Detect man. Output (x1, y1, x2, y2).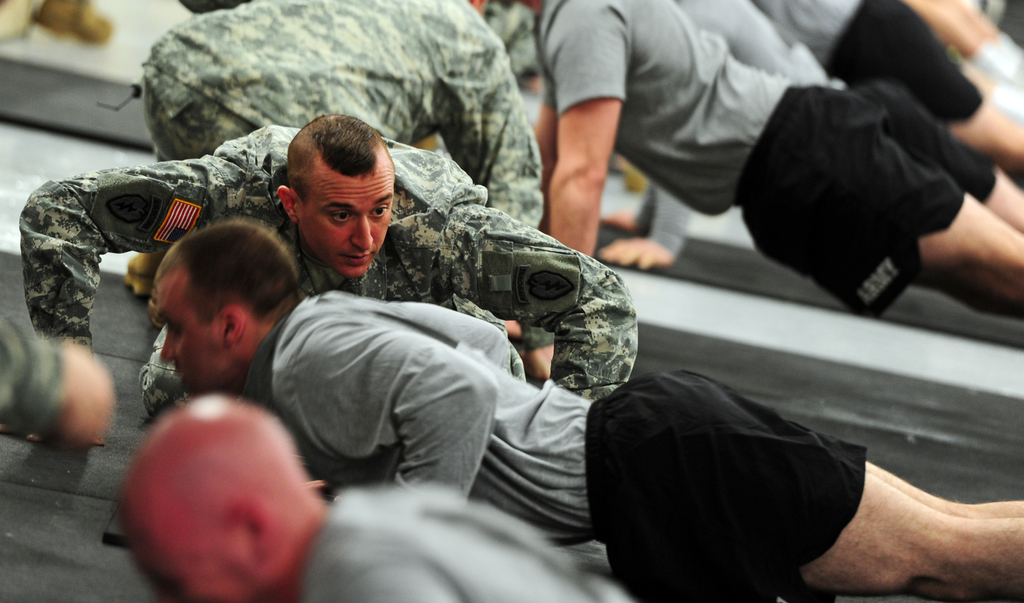
(147, 211, 1023, 602).
